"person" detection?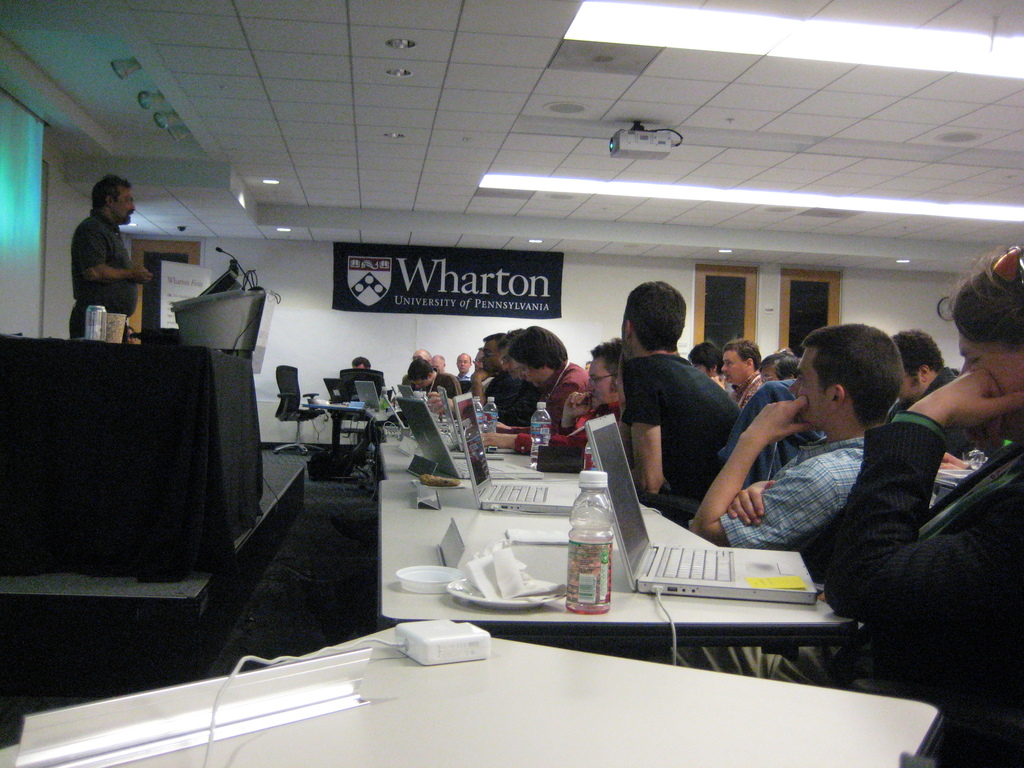
detection(428, 355, 444, 371)
